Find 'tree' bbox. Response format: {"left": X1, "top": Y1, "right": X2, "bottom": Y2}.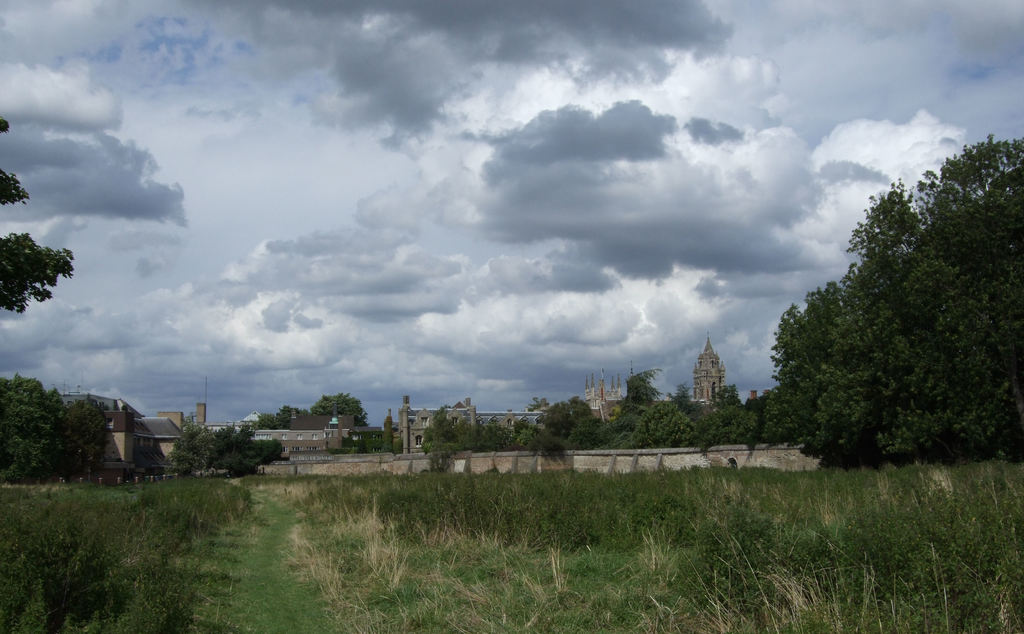
{"left": 570, "top": 416, "right": 614, "bottom": 452}.
